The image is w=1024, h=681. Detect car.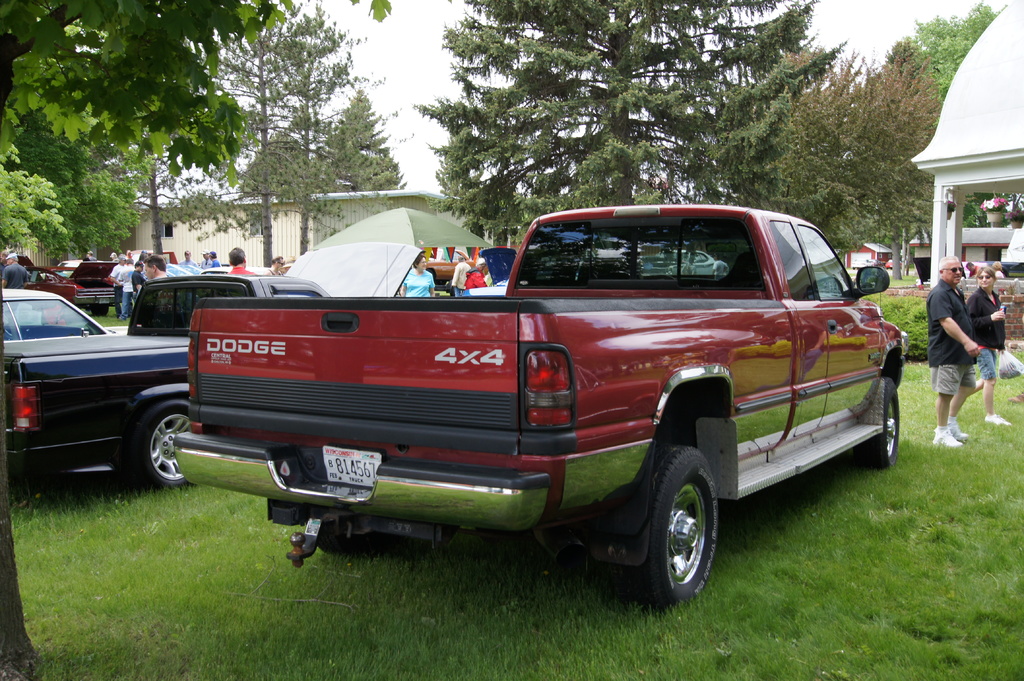
Detection: [left=70, top=264, right=196, bottom=316].
